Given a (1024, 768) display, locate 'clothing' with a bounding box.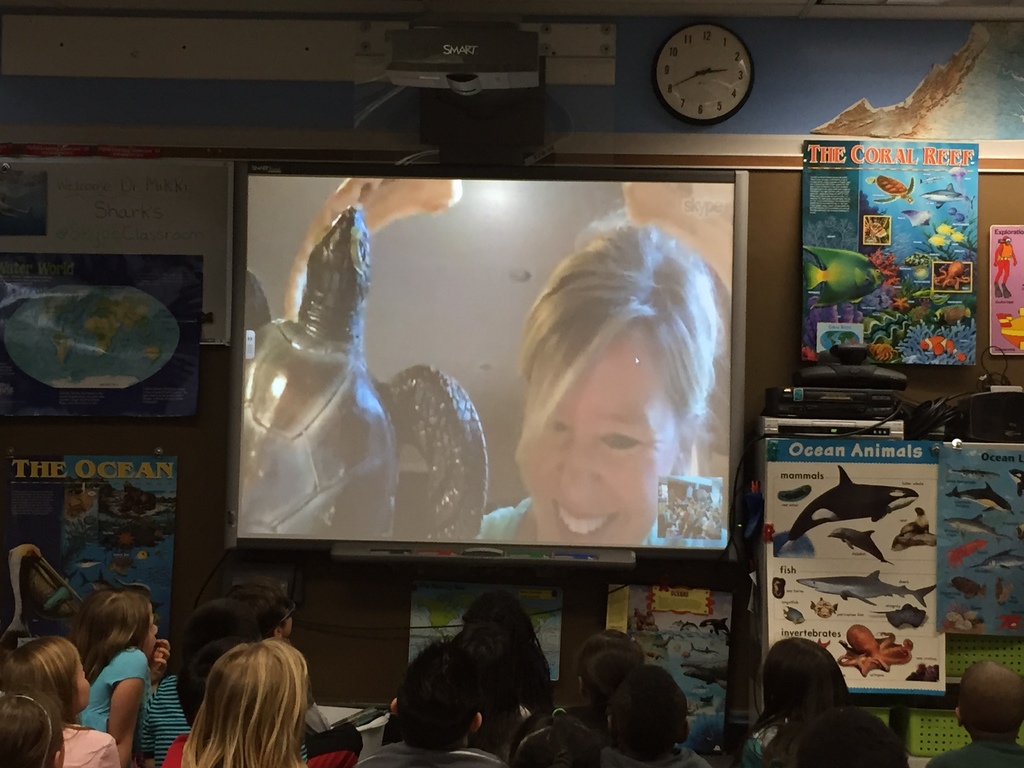
Located: <box>739,718,786,767</box>.
